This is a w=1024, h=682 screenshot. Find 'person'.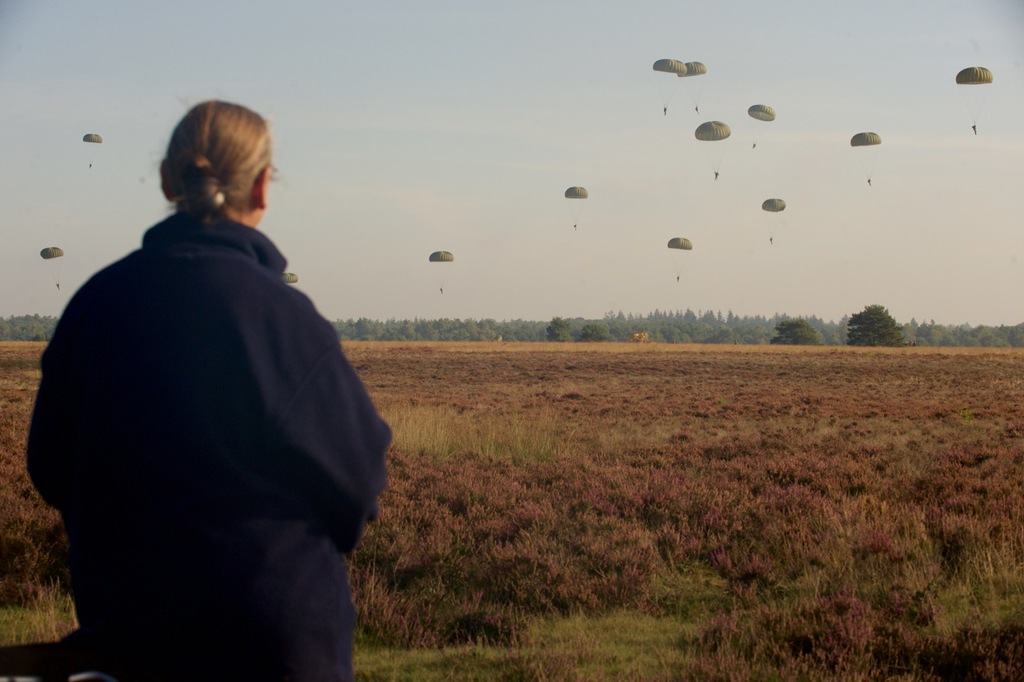
Bounding box: {"x1": 20, "y1": 97, "x2": 395, "y2": 681}.
